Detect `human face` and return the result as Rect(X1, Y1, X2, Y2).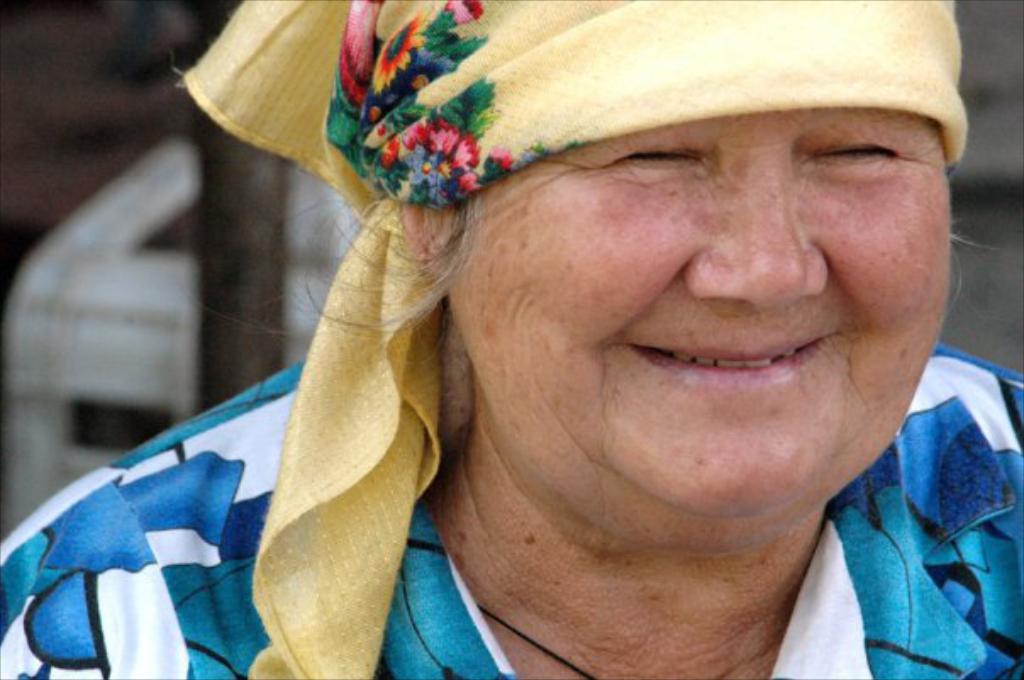
Rect(449, 109, 949, 521).
